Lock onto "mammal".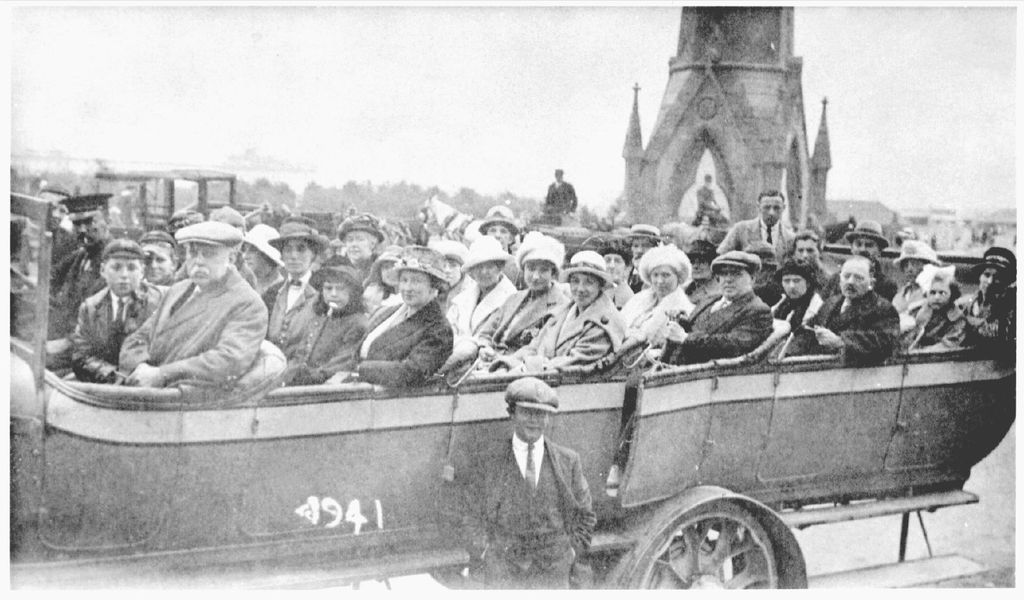
Locked: BBox(598, 238, 631, 280).
